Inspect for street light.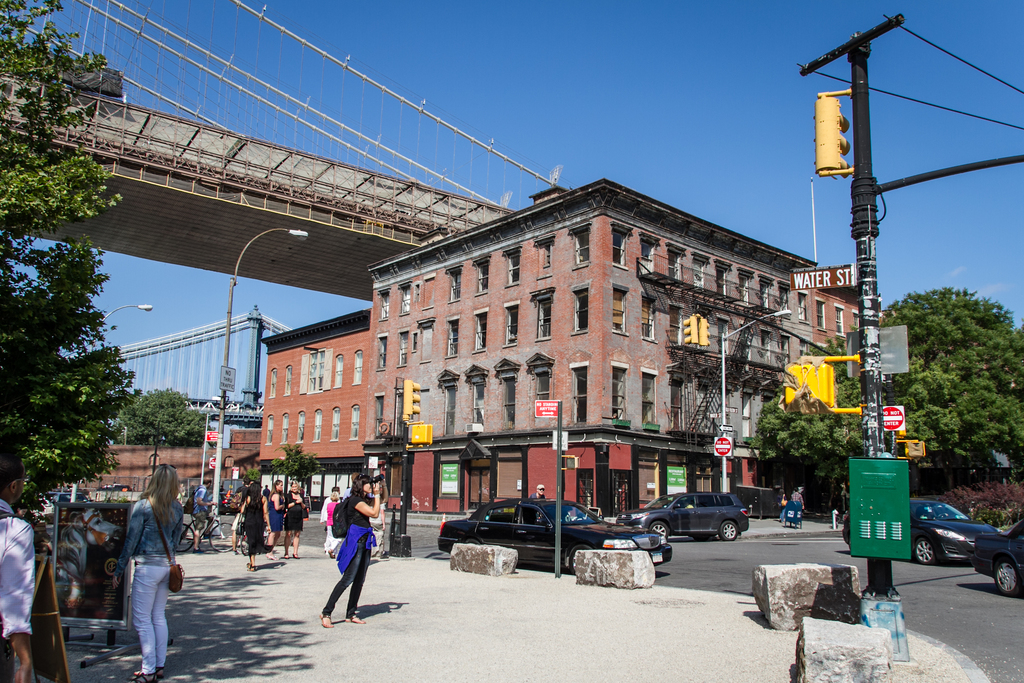
Inspection: {"x1": 717, "y1": 308, "x2": 791, "y2": 493}.
